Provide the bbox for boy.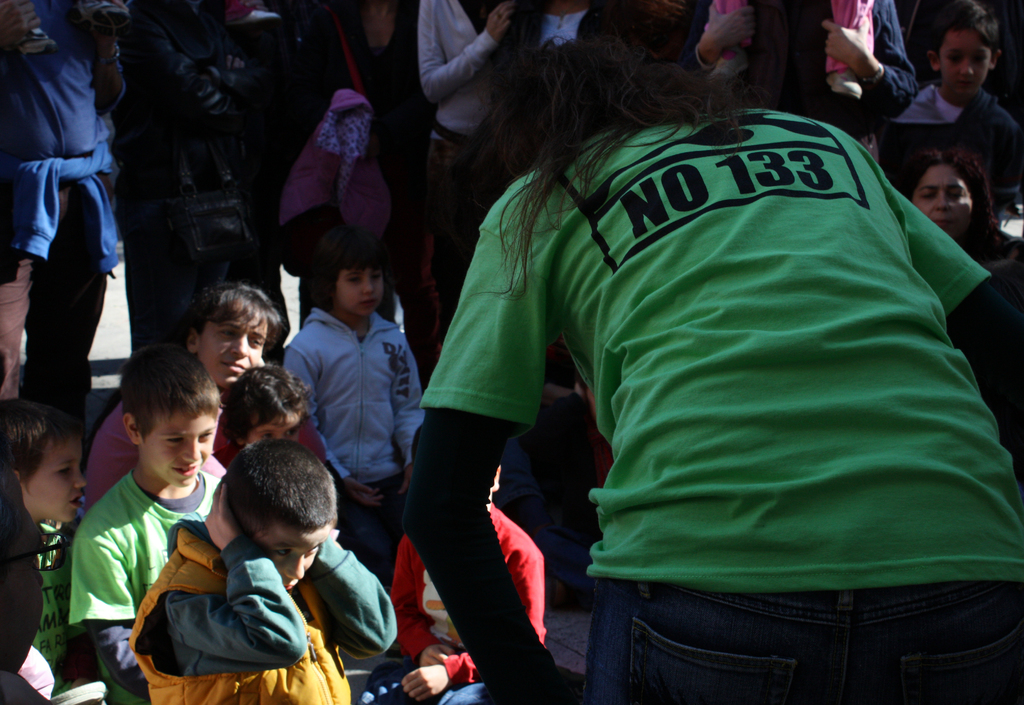
box(125, 448, 410, 704).
